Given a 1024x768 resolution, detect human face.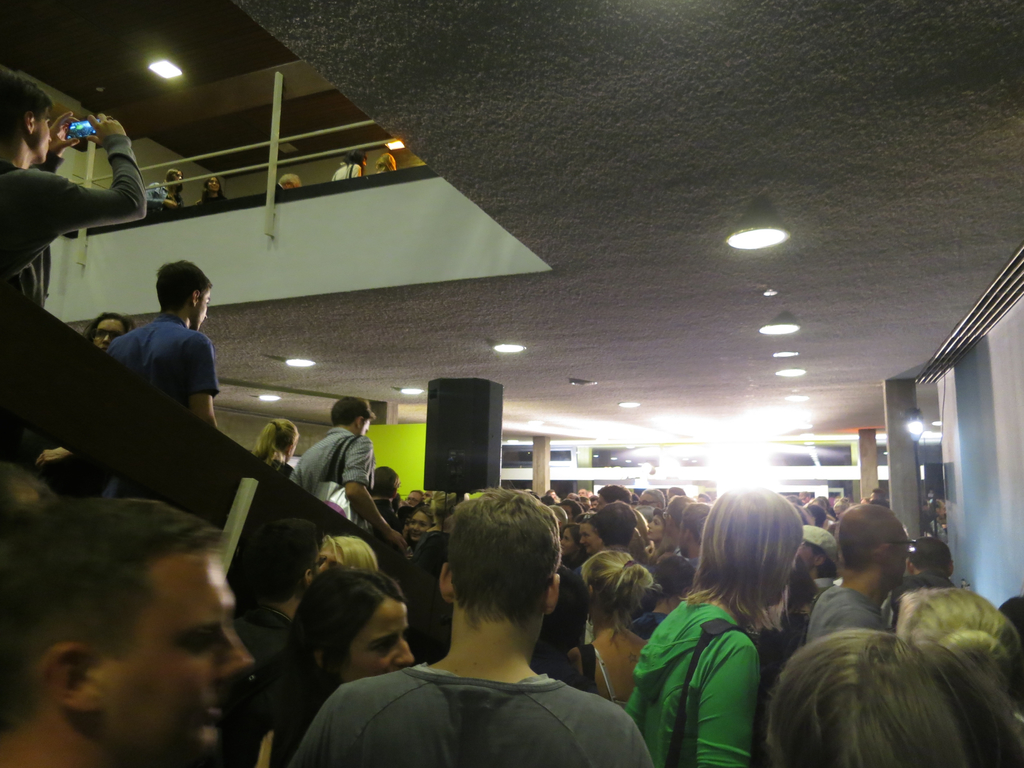
locate(639, 492, 655, 506).
